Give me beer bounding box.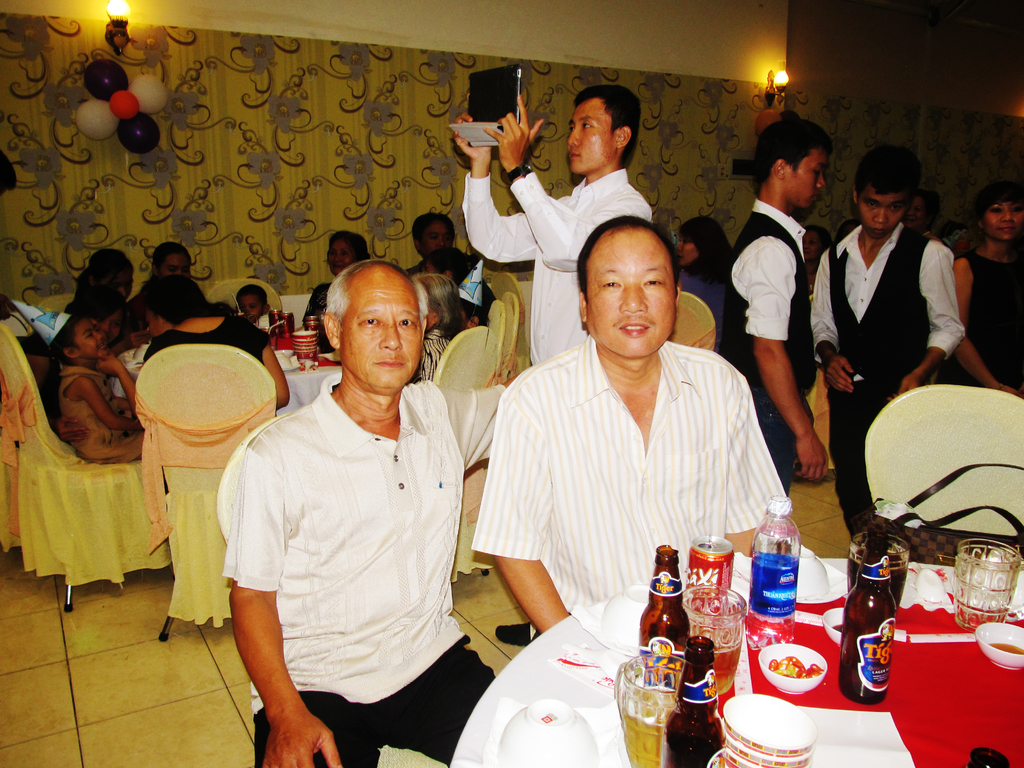
836, 527, 896, 709.
